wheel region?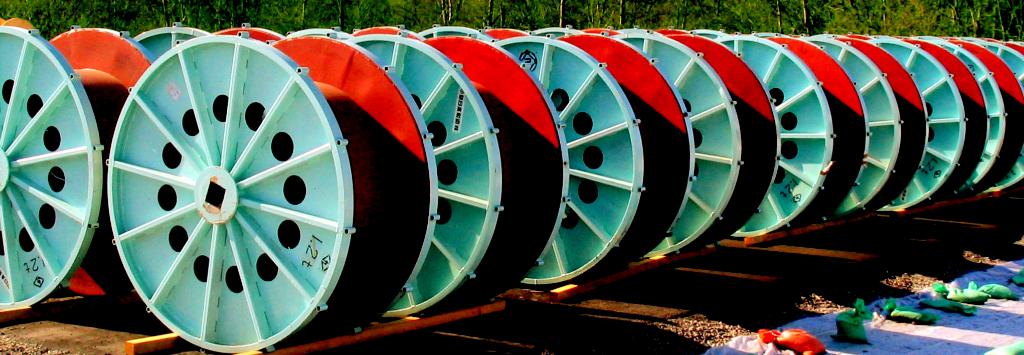
detection(81, 27, 386, 342)
